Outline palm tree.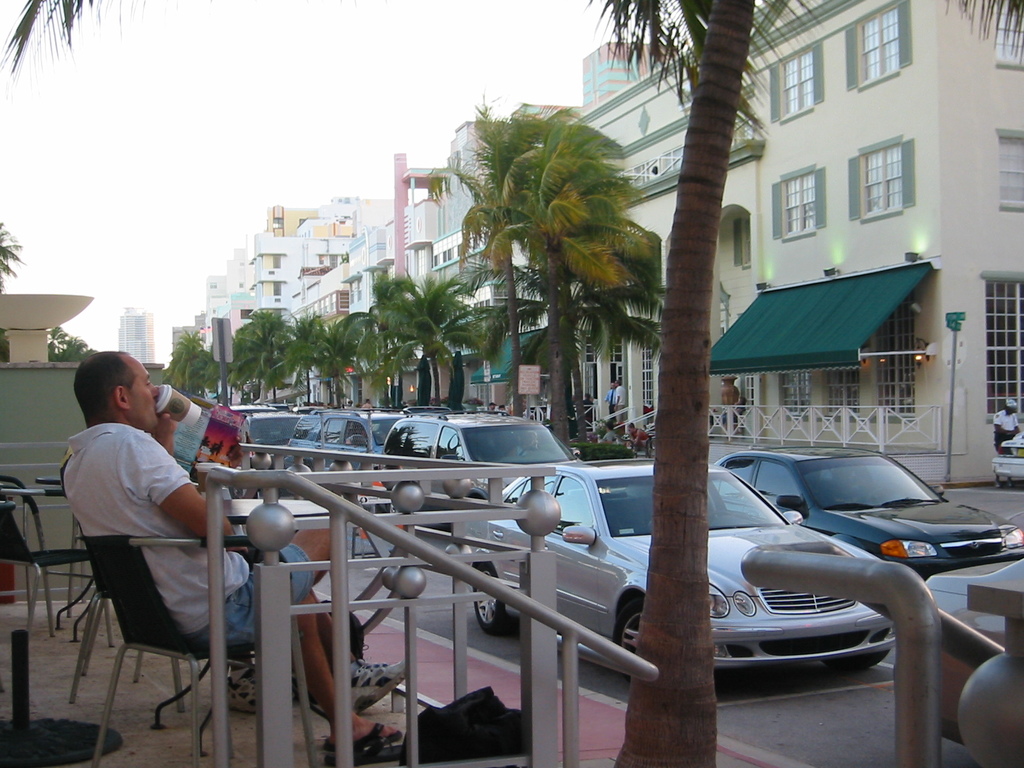
Outline: bbox(177, 327, 222, 396).
